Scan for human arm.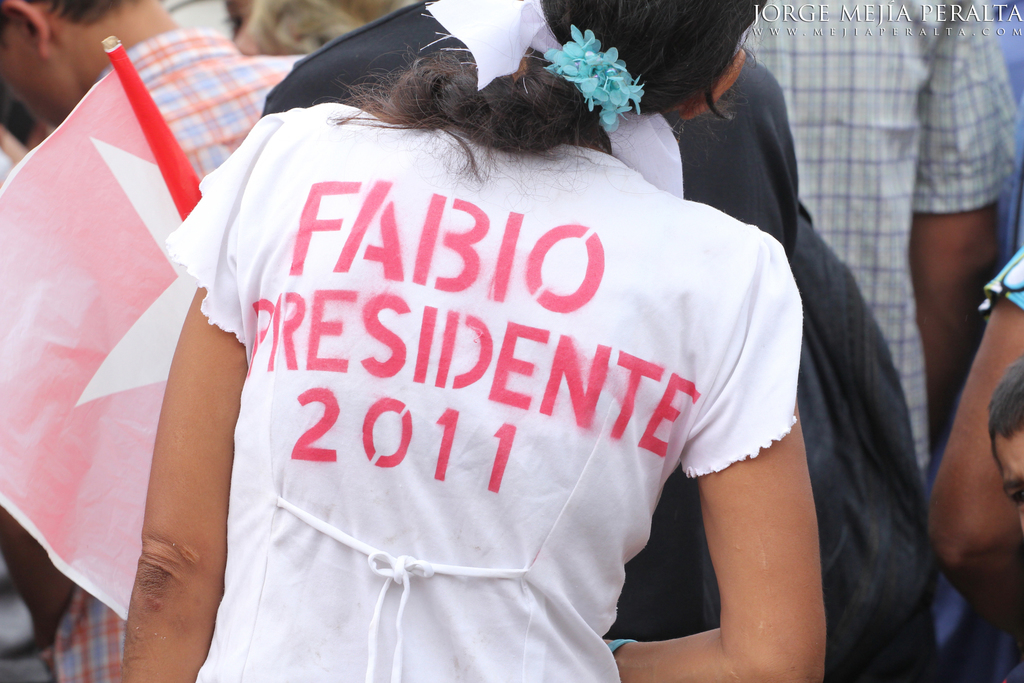
Scan result: 120:115:278:682.
